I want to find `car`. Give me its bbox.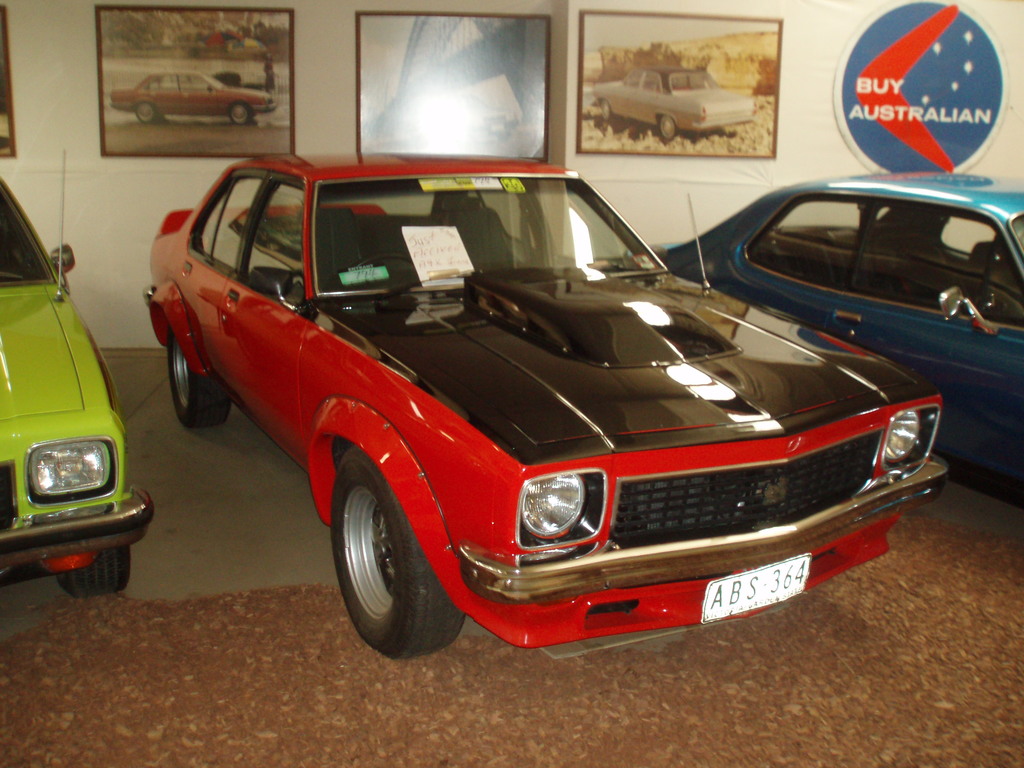
left=141, top=147, right=950, bottom=663.
